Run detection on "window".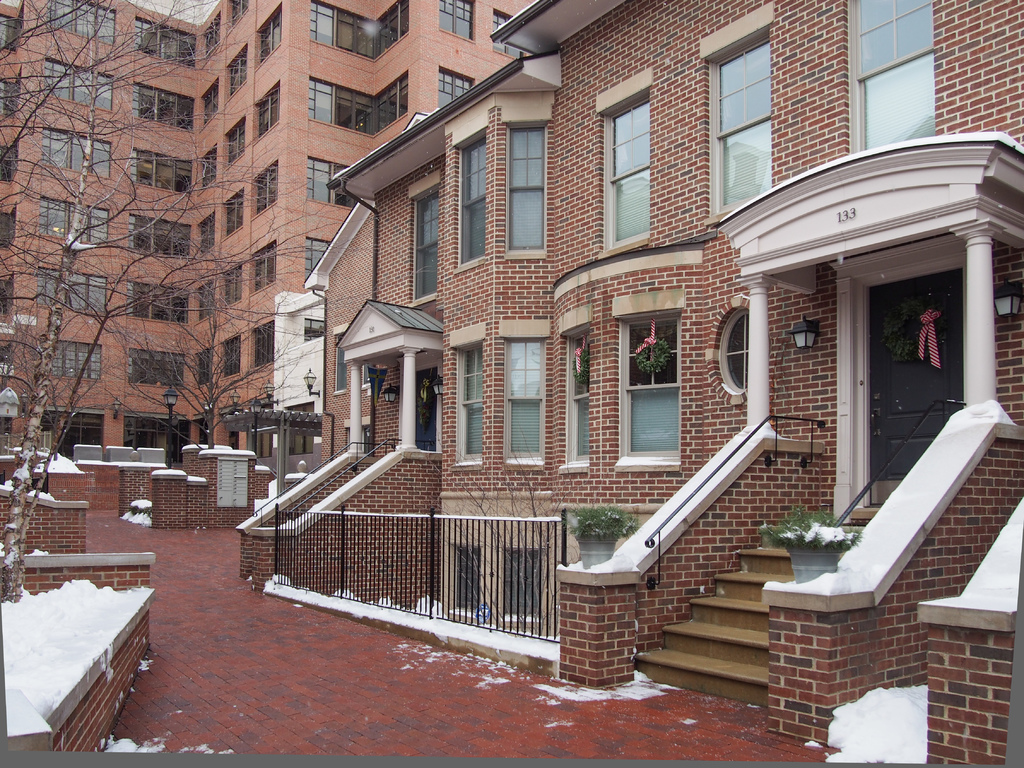
Result: rect(504, 318, 550, 468).
